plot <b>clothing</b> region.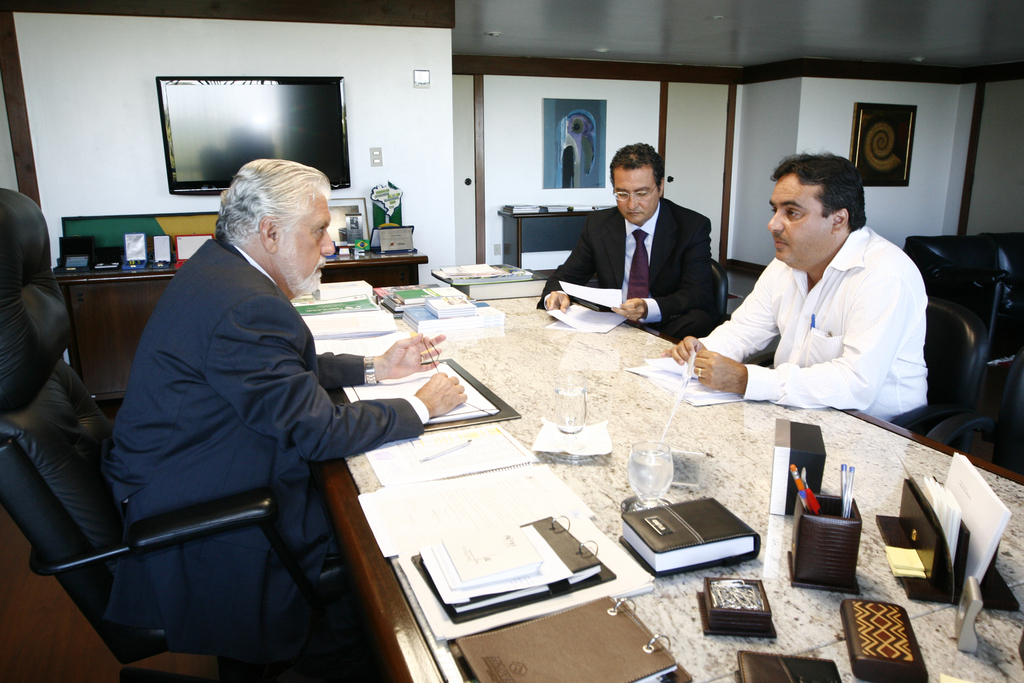
Plotted at <bbox>529, 190, 732, 356</bbox>.
